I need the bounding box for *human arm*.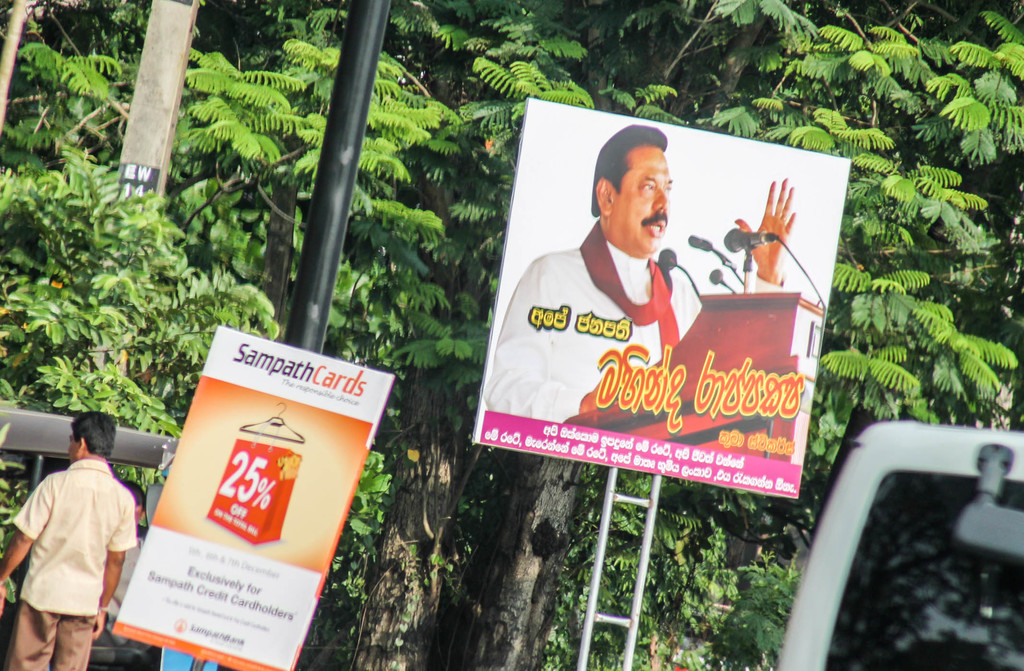
Here it is: bbox=[479, 265, 617, 422].
